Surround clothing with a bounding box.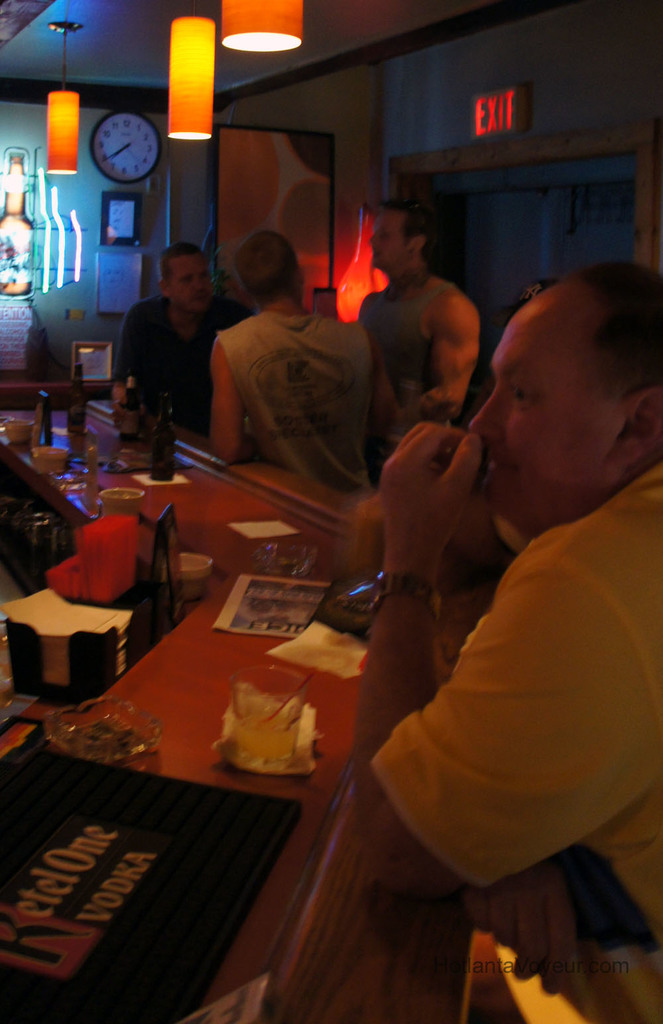
[x1=357, y1=274, x2=453, y2=424].
